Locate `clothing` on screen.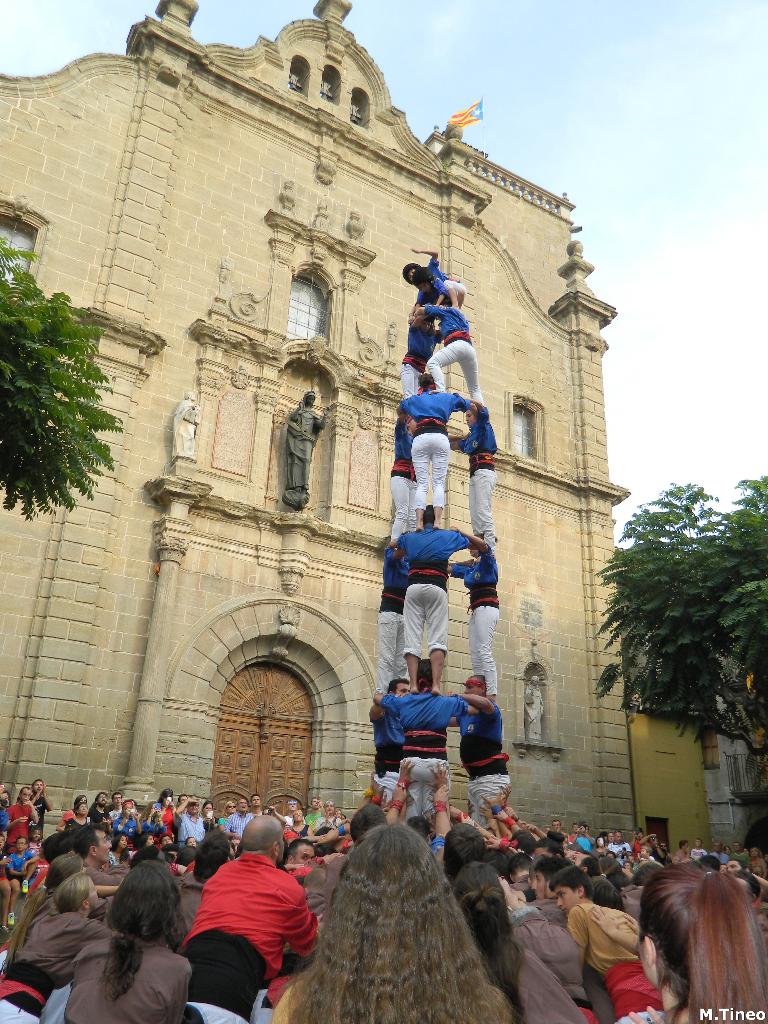
On screen at [left=0, top=912, right=111, bottom=1023].
